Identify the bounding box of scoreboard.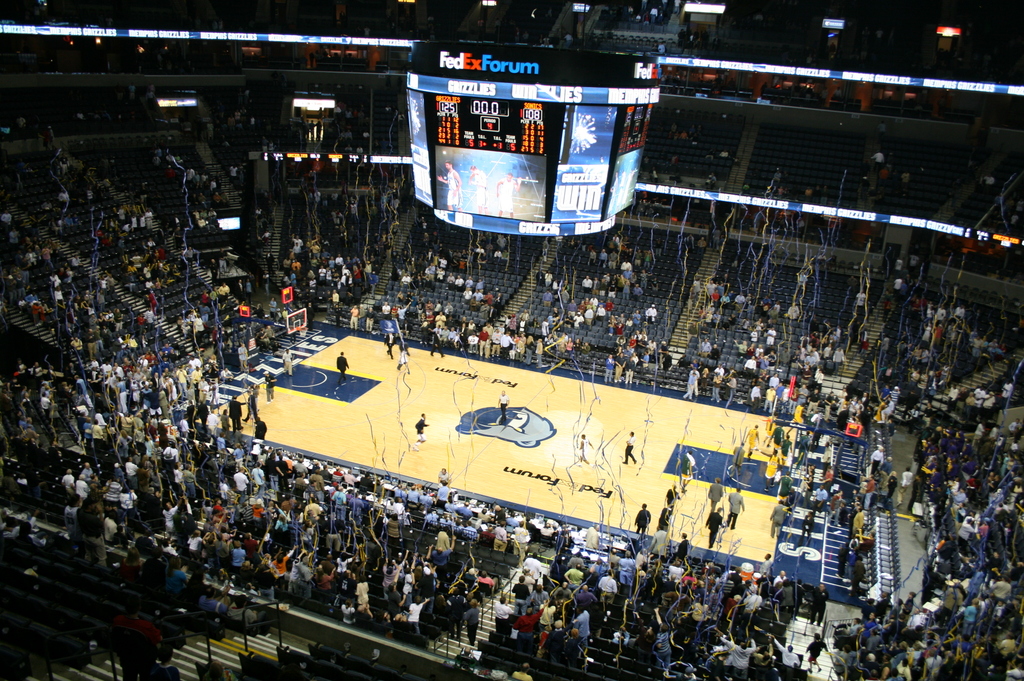
[419,49,649,237].
